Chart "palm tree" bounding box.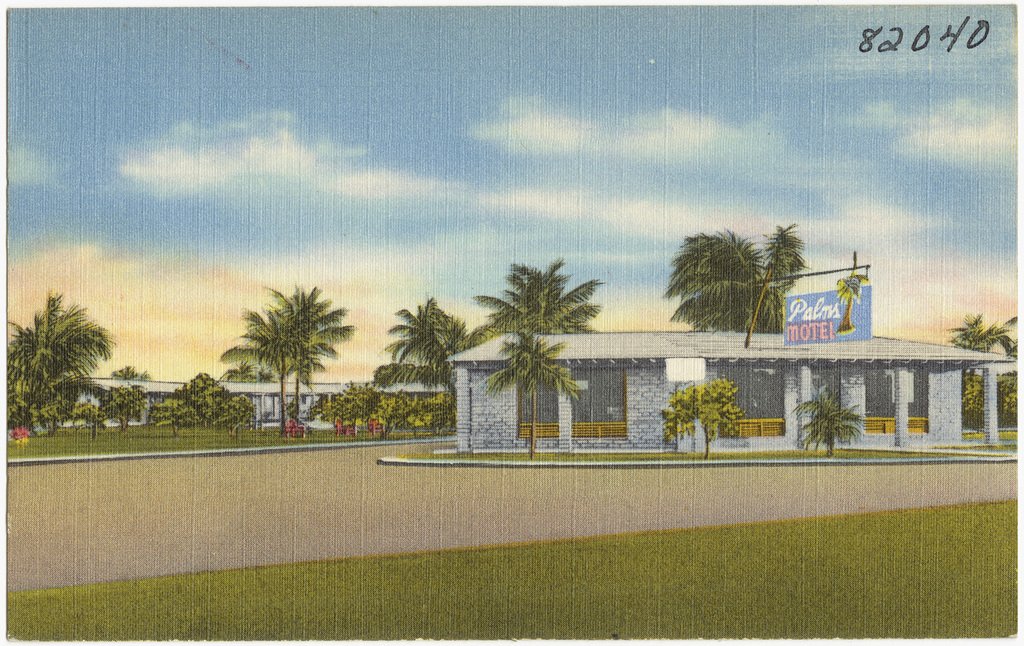
Charted: <region>377, 293, 452, 427</region>.
